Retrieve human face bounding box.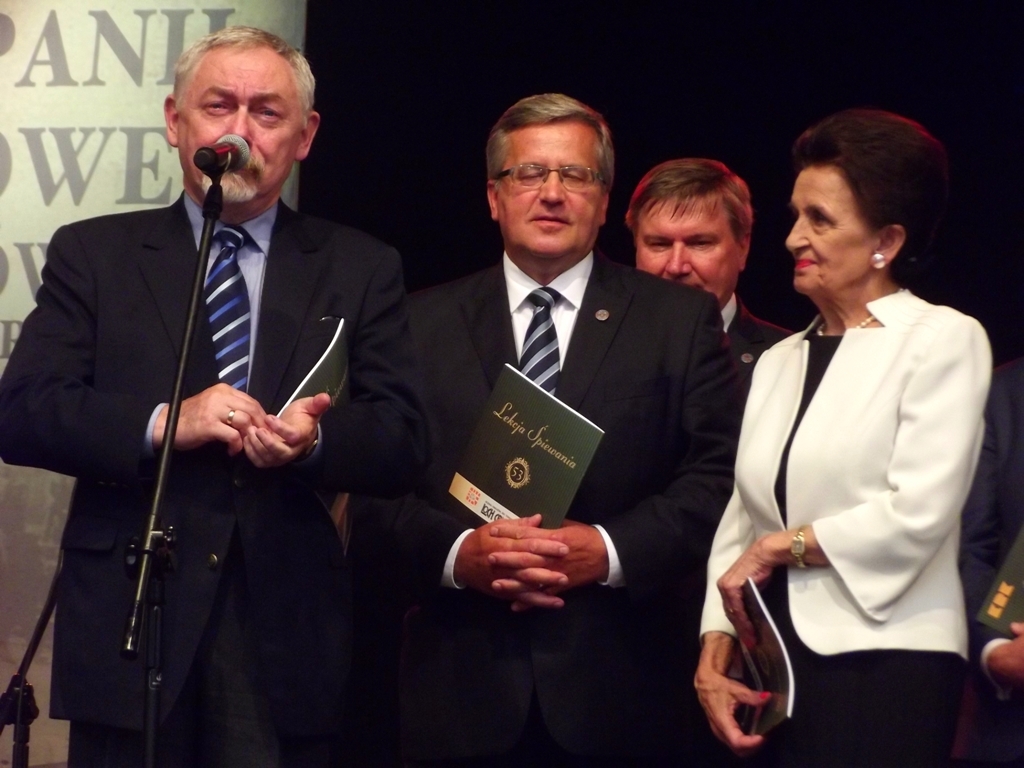
Bounding box: (x1=173, y1=45, x2=299, y2=203).
